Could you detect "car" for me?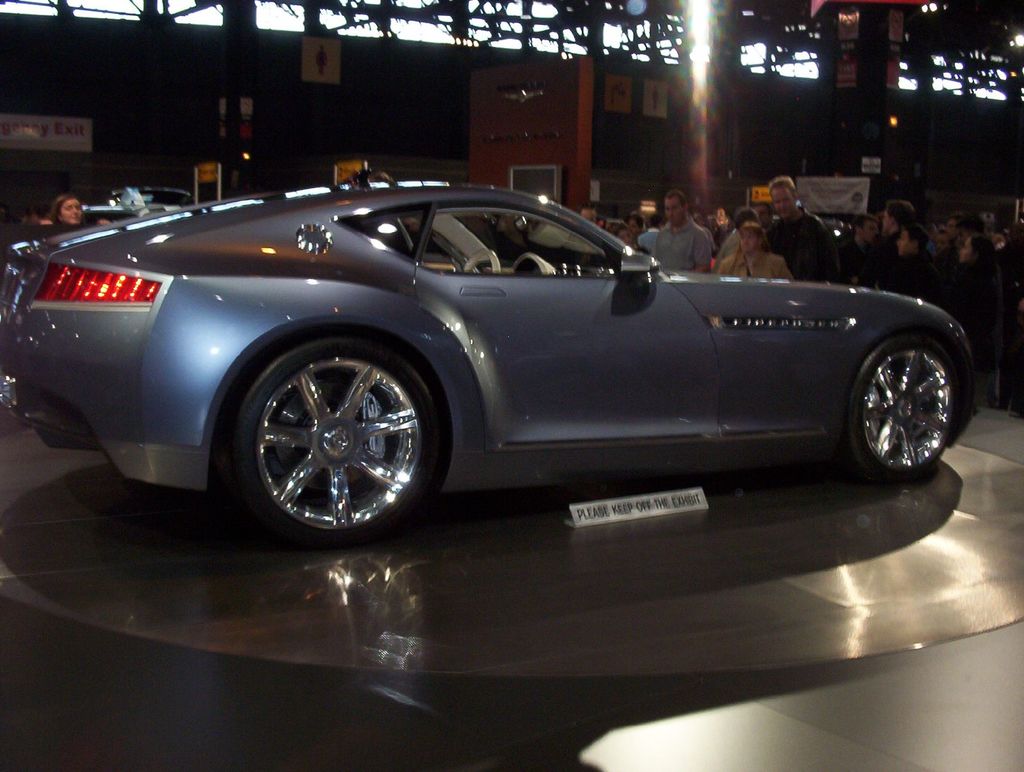
Detection result: <region>16, 173, 992, 544</region>.
